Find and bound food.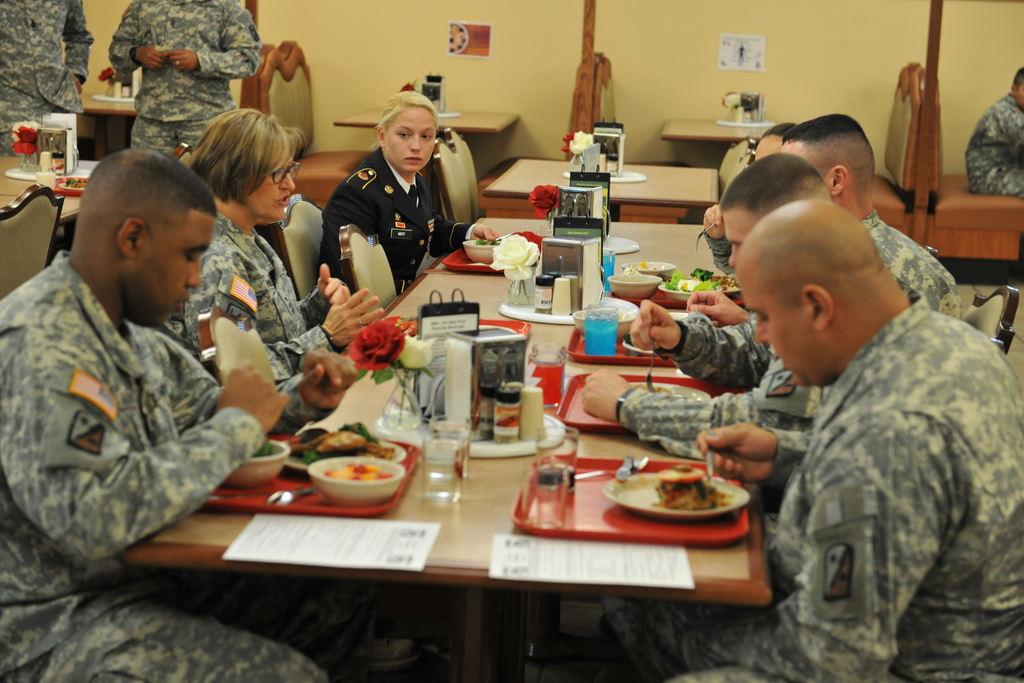
Bound: <bbox>311, 461, 397, 489</bbox>.
